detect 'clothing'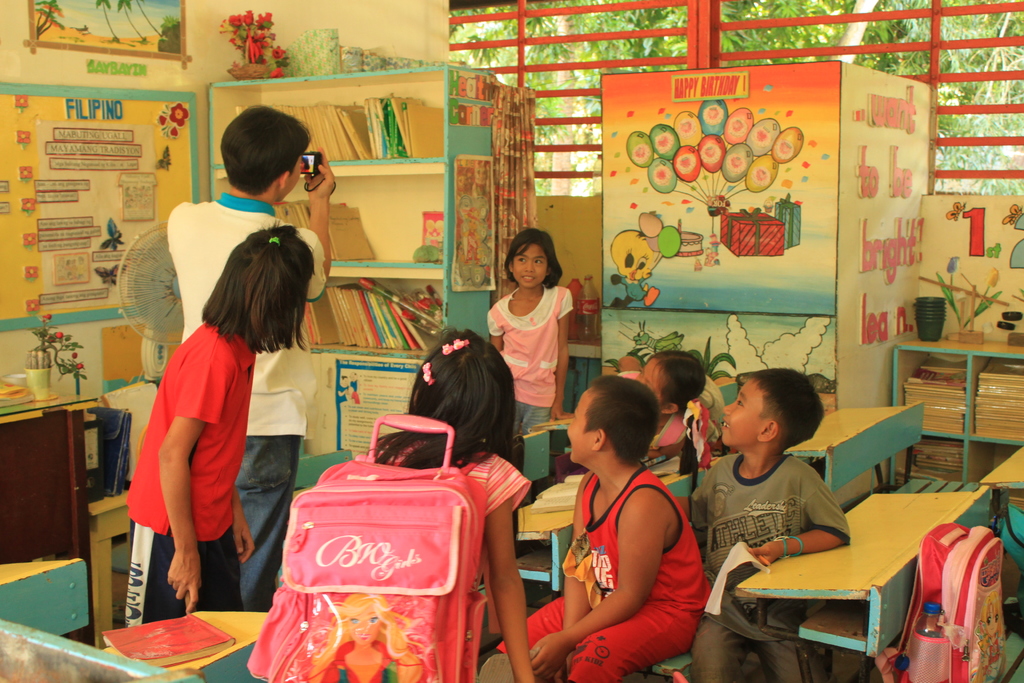
617,276,650,302
